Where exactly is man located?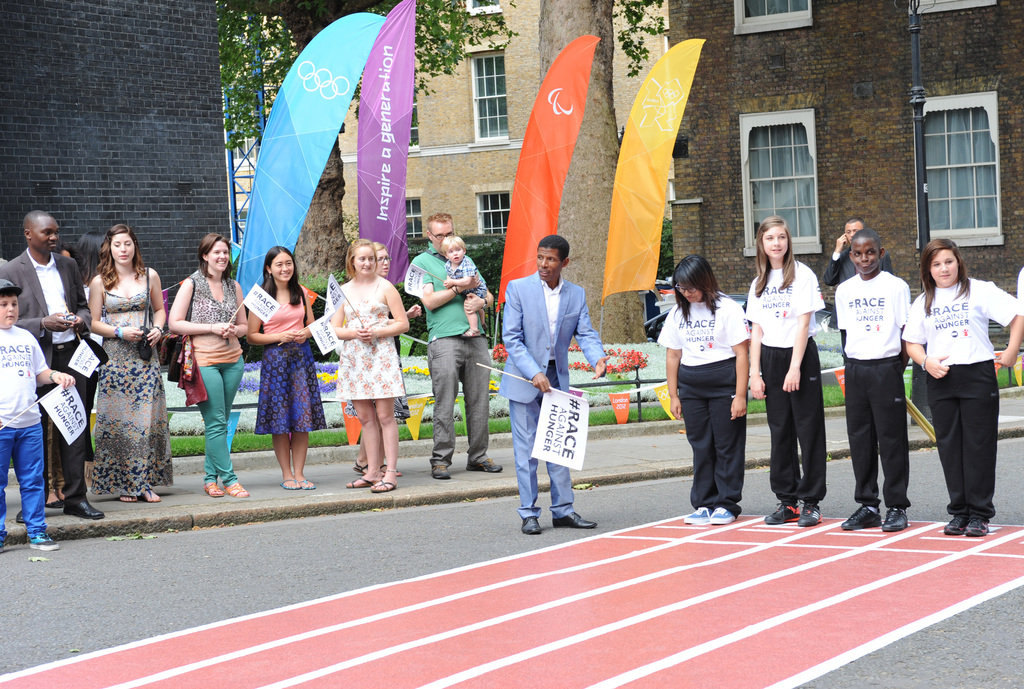
Its bounding box is <box>500,243,597,525</box>.
